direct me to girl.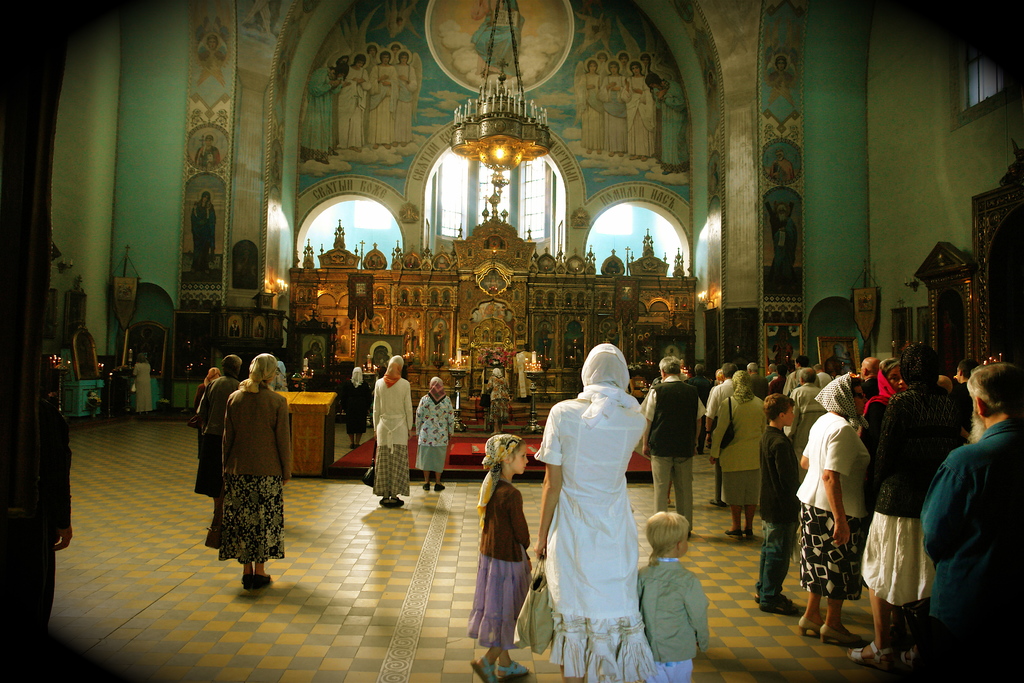
Direction: crop(200, 361, 225, 424).
